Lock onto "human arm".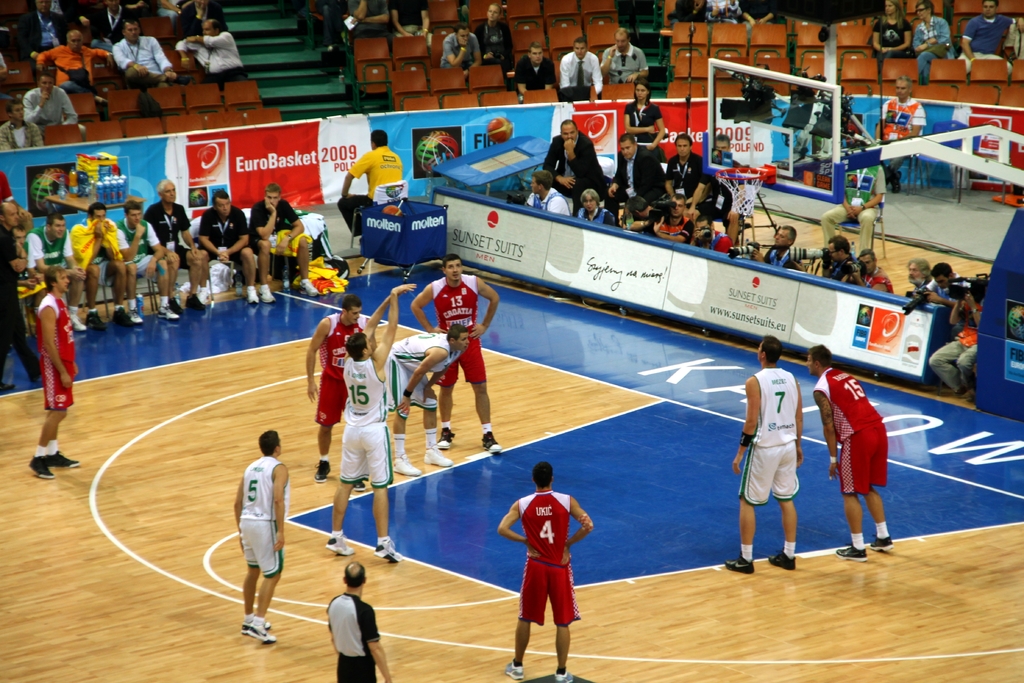
Locked: {"x1": 410, "y1": 283, "x2": 445, "y2": 333}.
